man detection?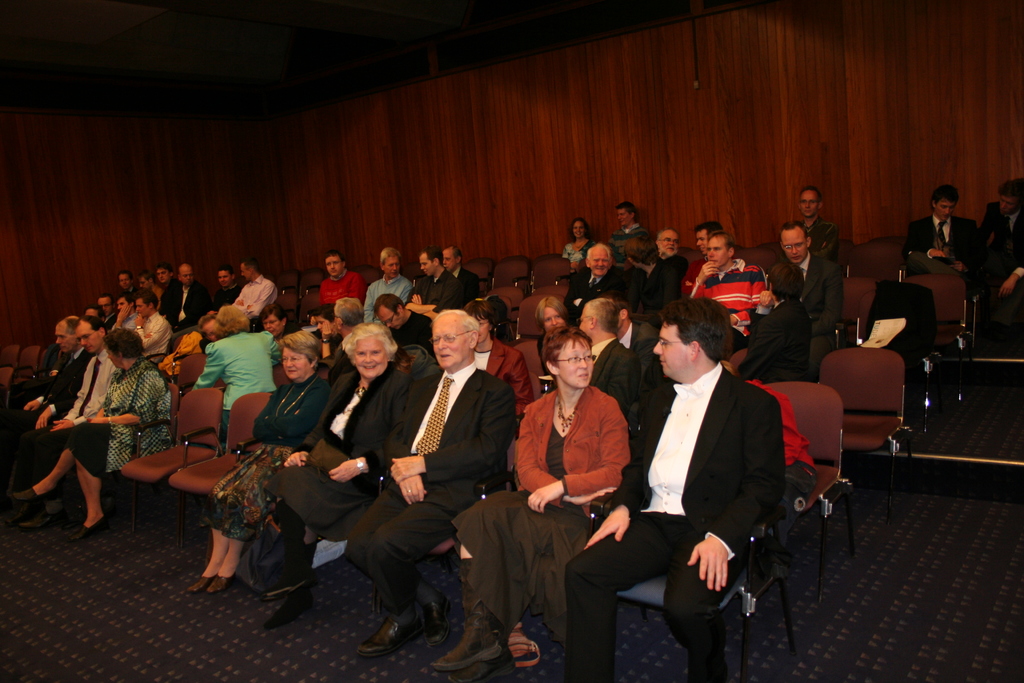
crop(690, 228, 774, 352)
